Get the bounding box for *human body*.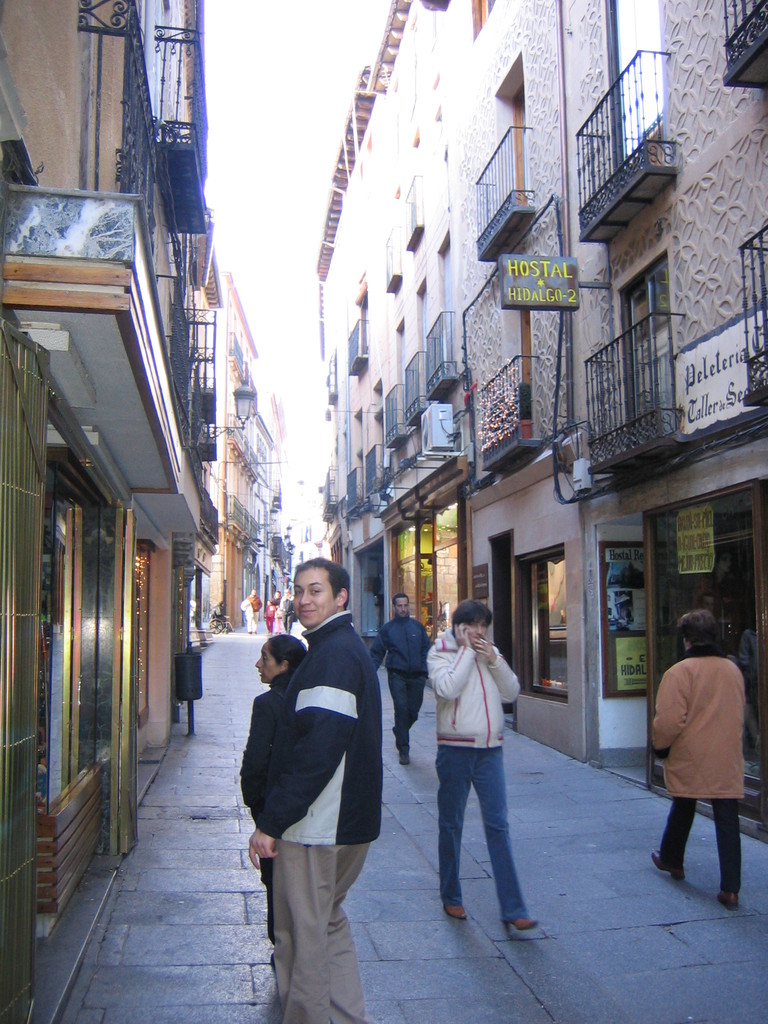
region(371, 590, 432, 756).
